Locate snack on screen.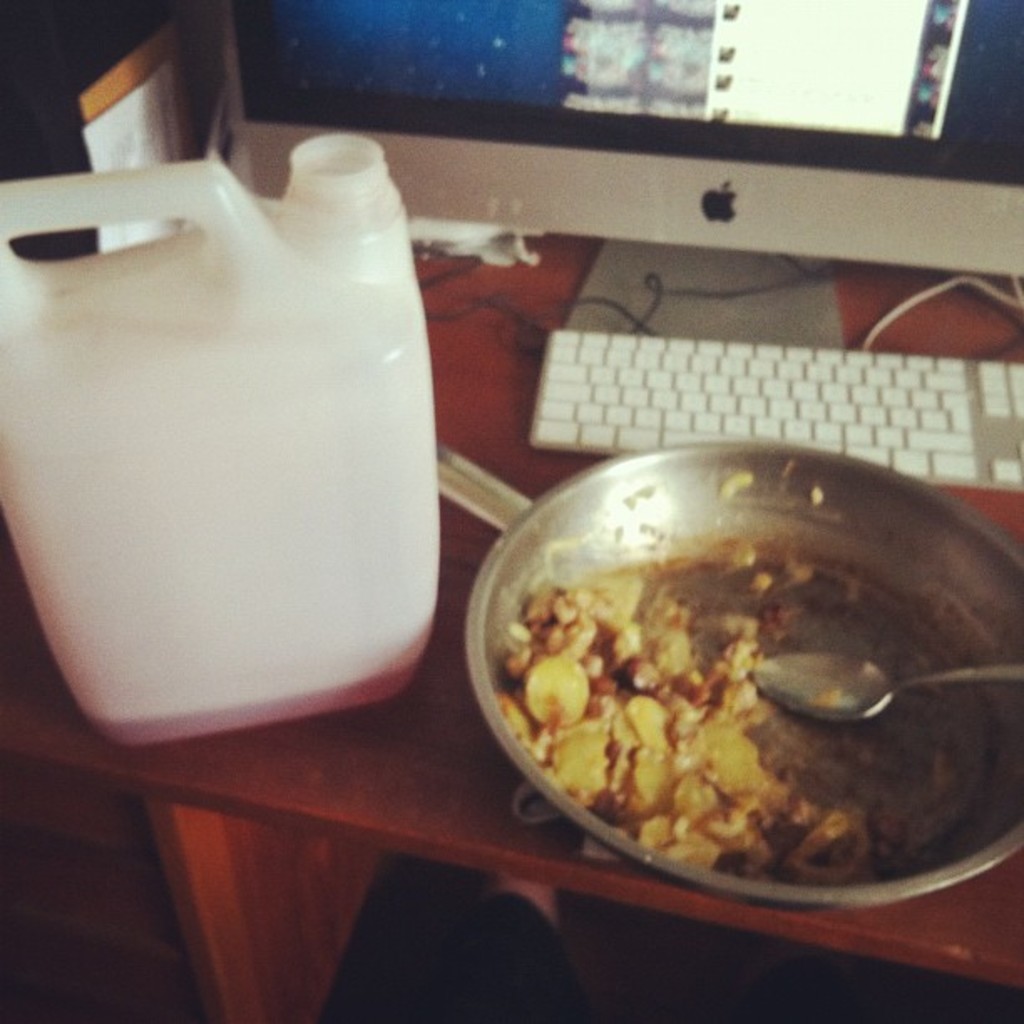
On screen at select_region(497, 535, 992, 887).
